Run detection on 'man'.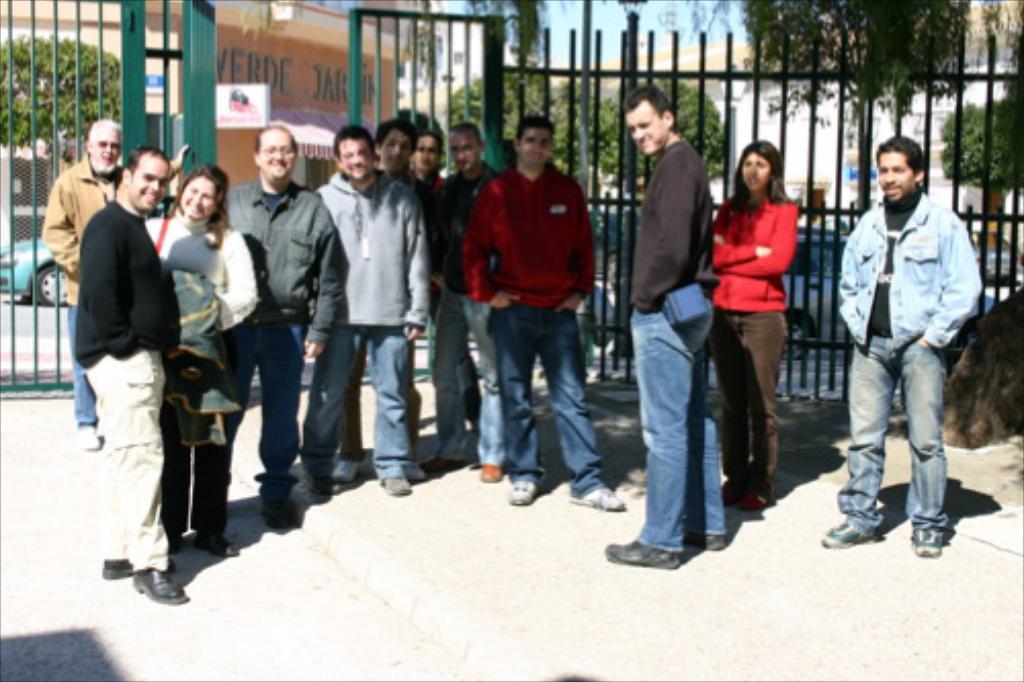
Result: <box>440,119,502,446</box>.
